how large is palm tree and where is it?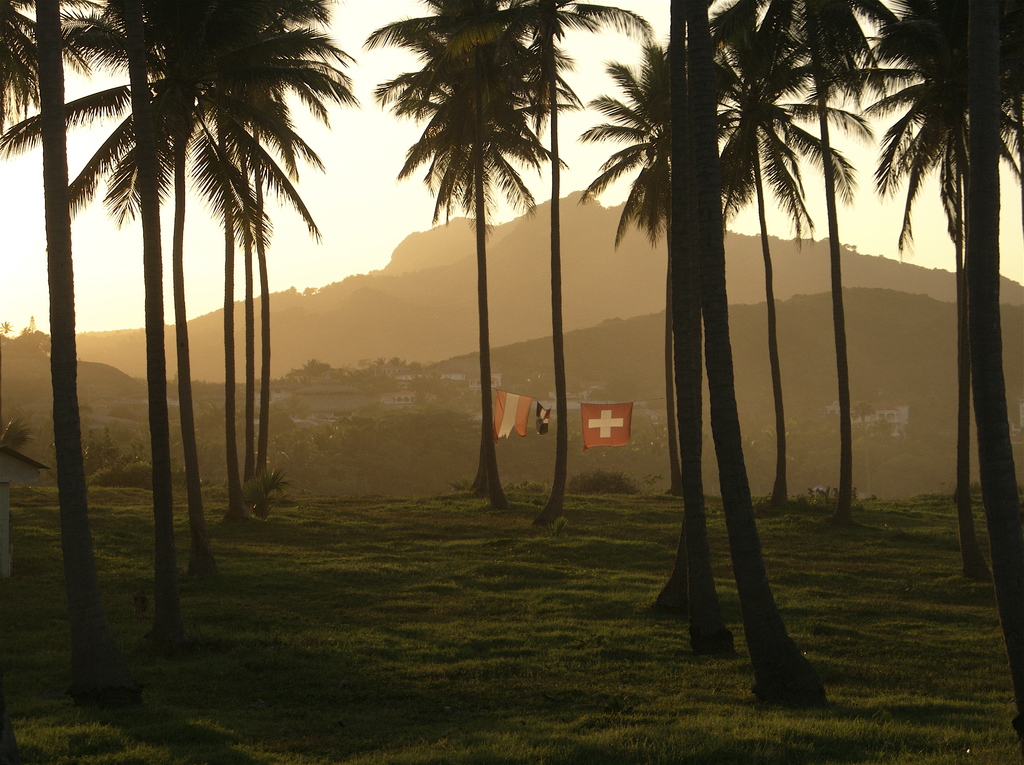
Bounding box: detection(52, 0, 291, 545).
